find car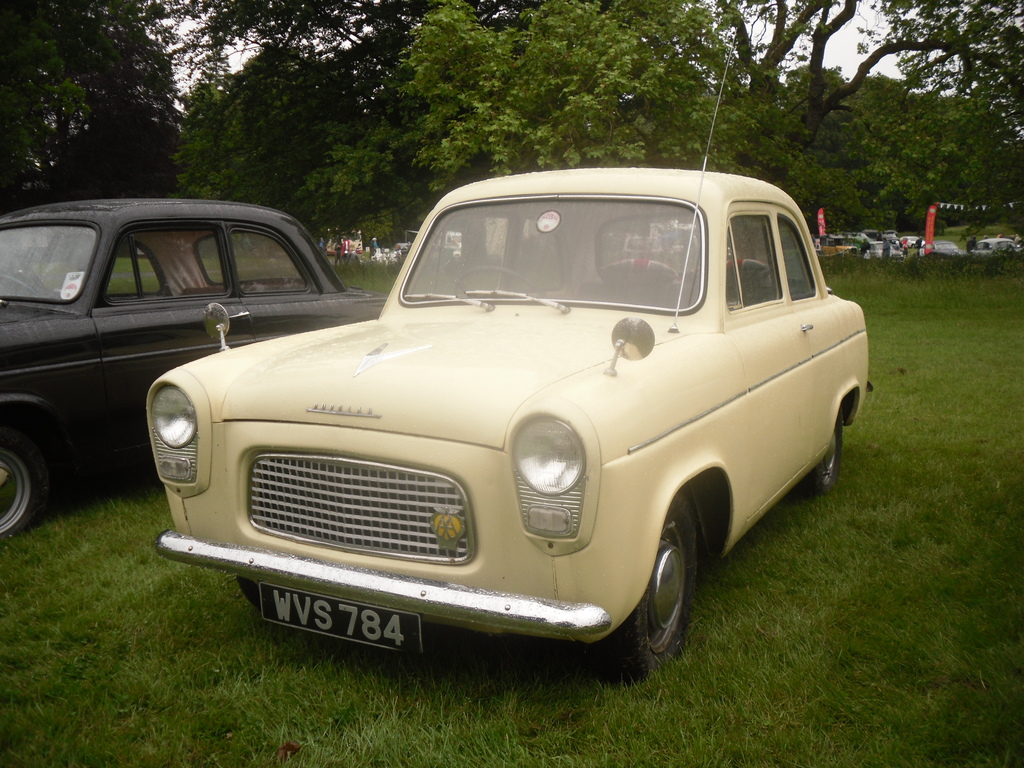
970 236 1023 254
